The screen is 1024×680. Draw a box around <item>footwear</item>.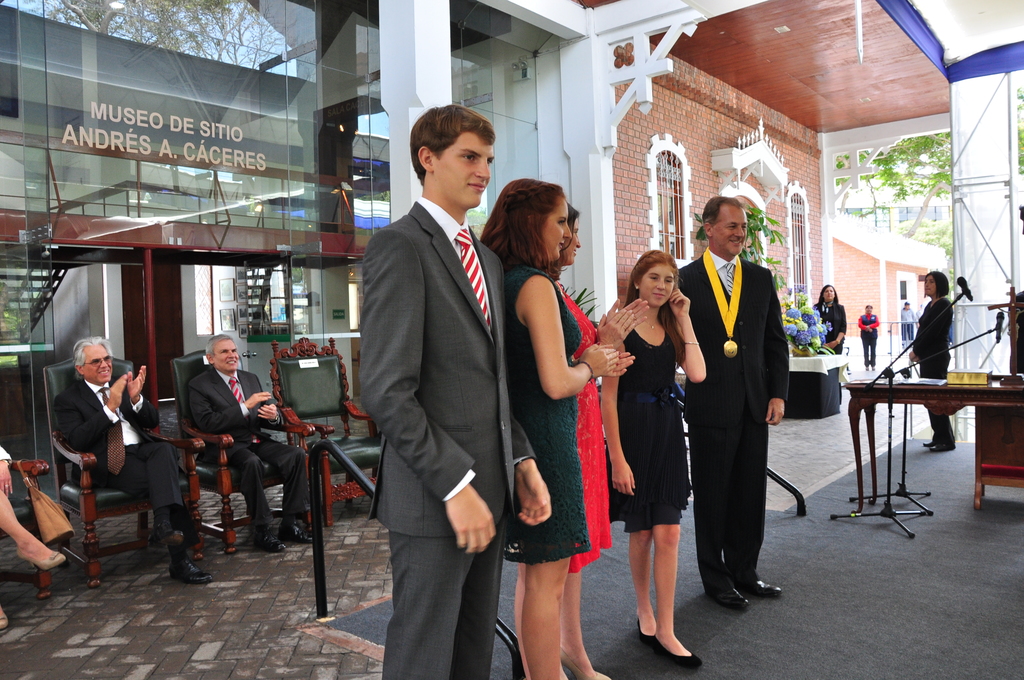
bbox=[168, 559, 216, 585].
